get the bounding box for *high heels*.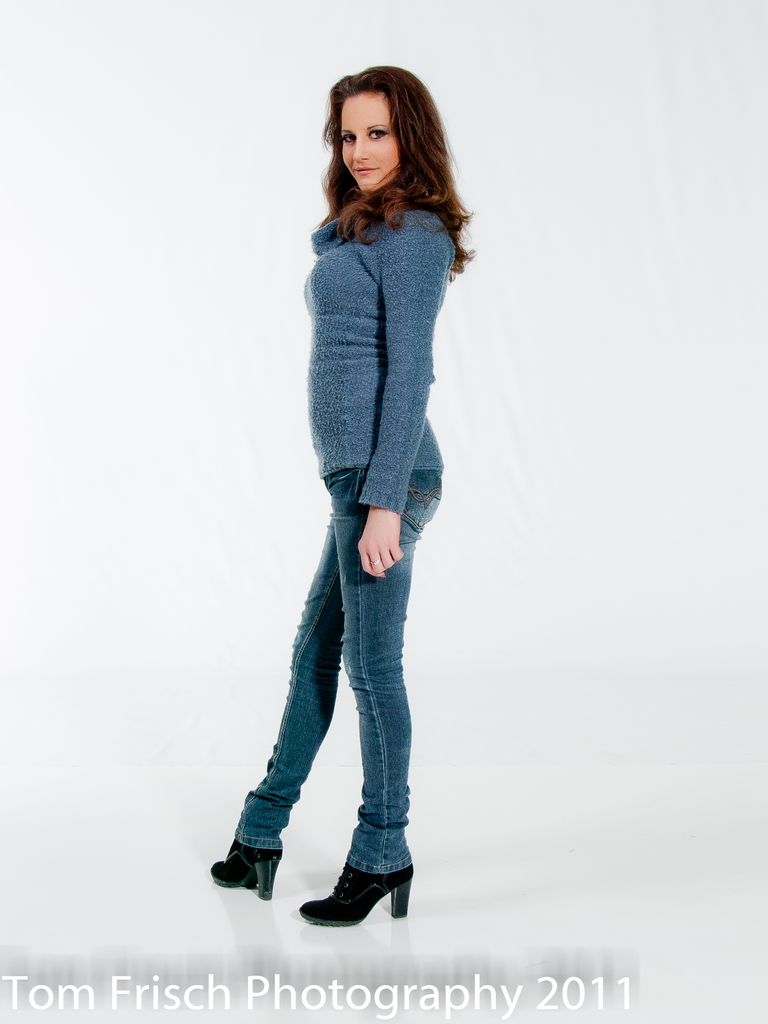
{"left": 298, "top": 863, "right": 413, "bottom": 929}.
